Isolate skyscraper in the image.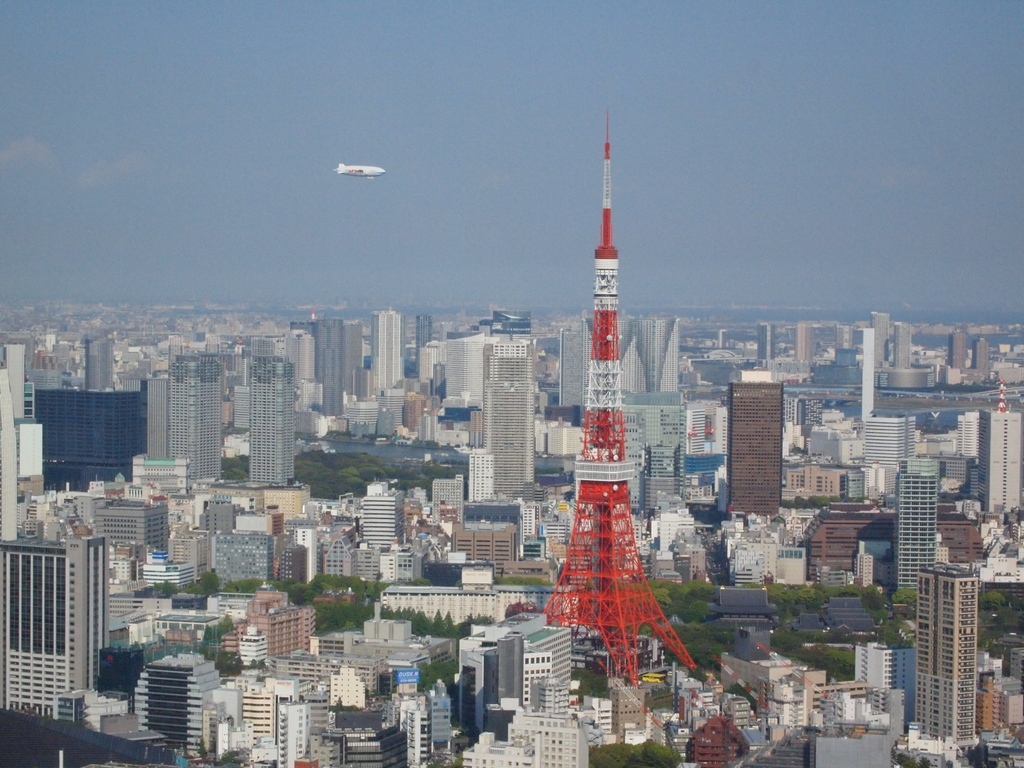
Isolated region: (left=200, top=673, right=296, bottom=767).
